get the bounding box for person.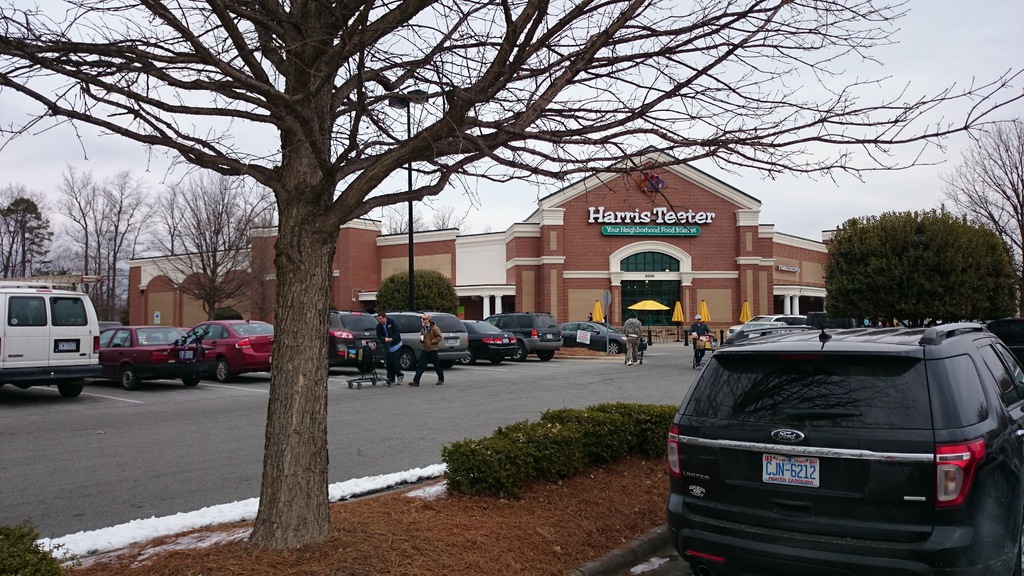
692, 315, 714, 369.
